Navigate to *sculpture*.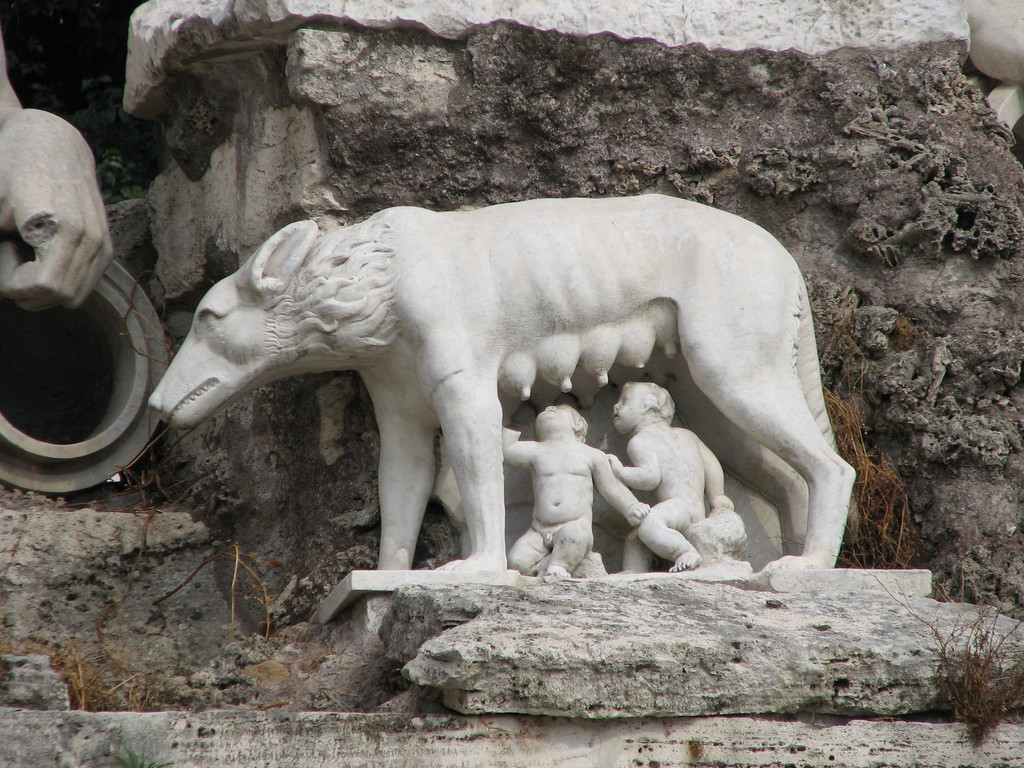
Navigation target: {"x1": 147, "y1": 192, "x2": 864, "y2": 641}.
